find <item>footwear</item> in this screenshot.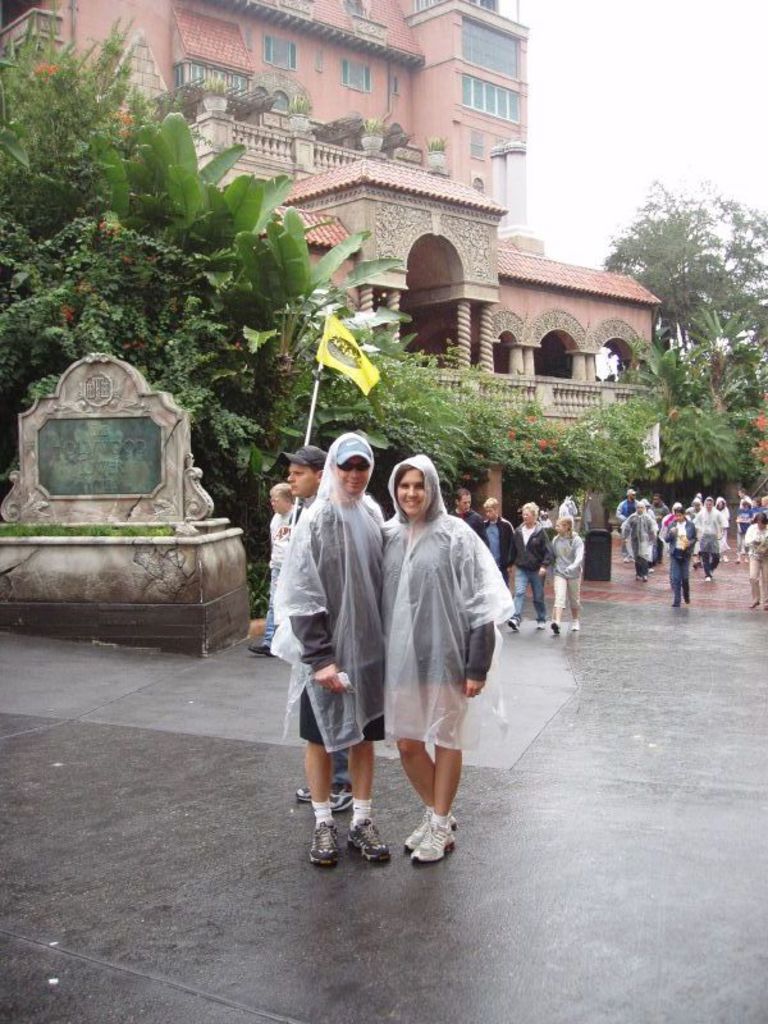
The bounding box for <item>footwear</item> is {"x1": 571, "y1": 621, "x2": 577, "y2": 634}.
